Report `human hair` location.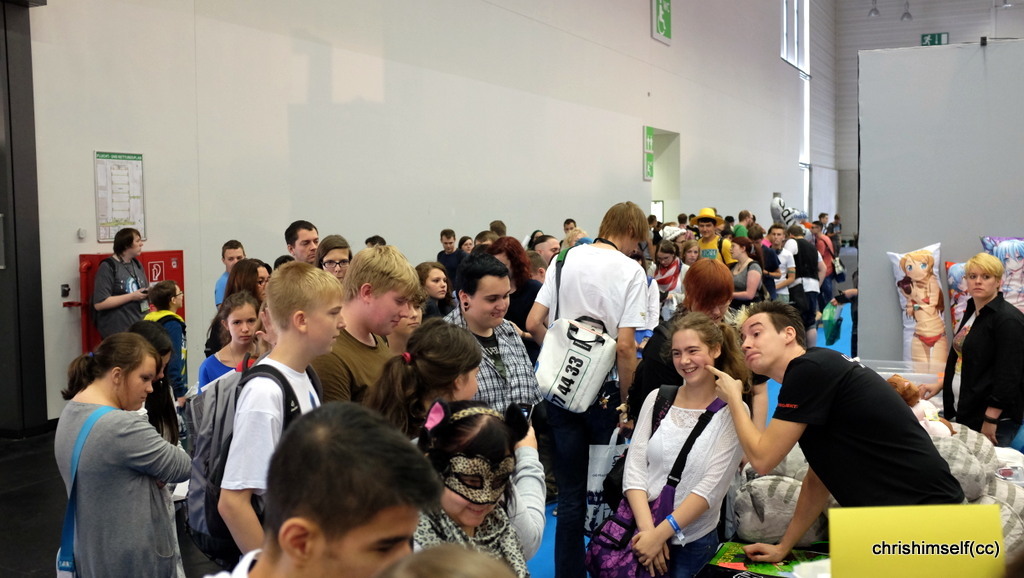
Report: {"left": 362, "top": 316, "right": 485, "bottom": 441}.
